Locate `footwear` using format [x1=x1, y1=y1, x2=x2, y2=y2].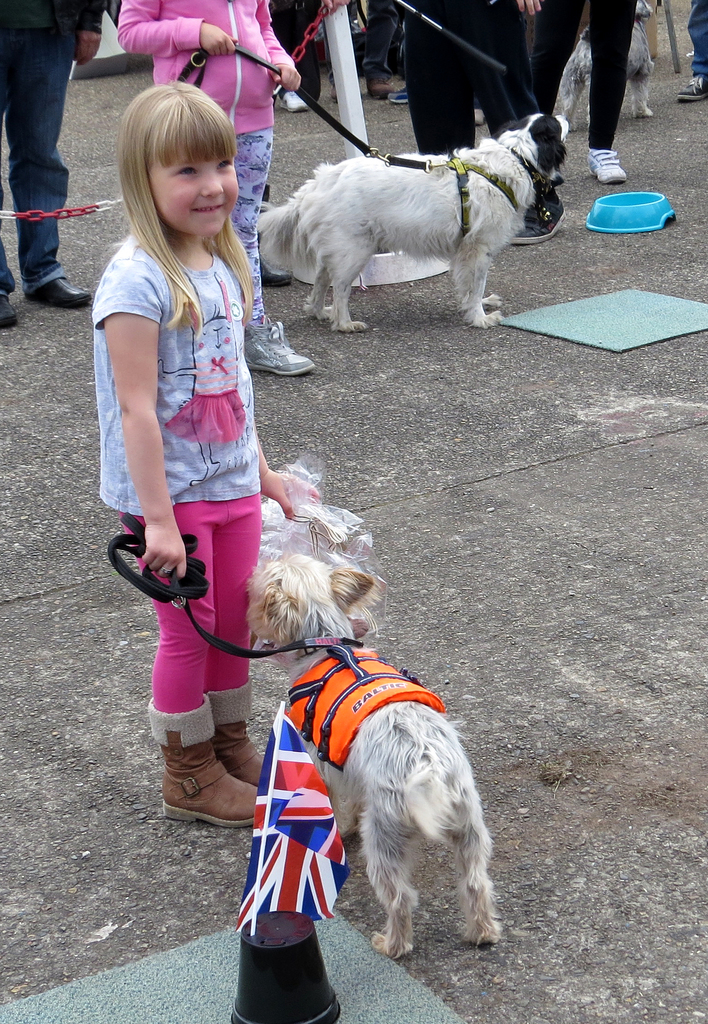
[x1=150, y1=698, x2=265, y2=823].
